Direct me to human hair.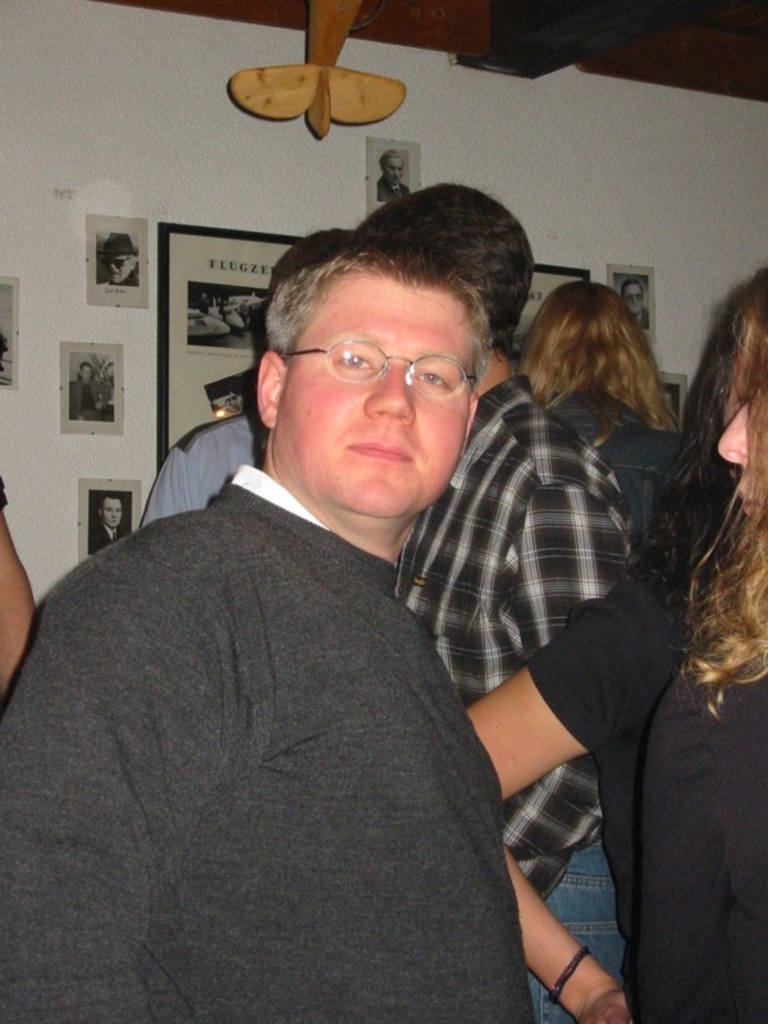
Direction: 694 269 767 719.
